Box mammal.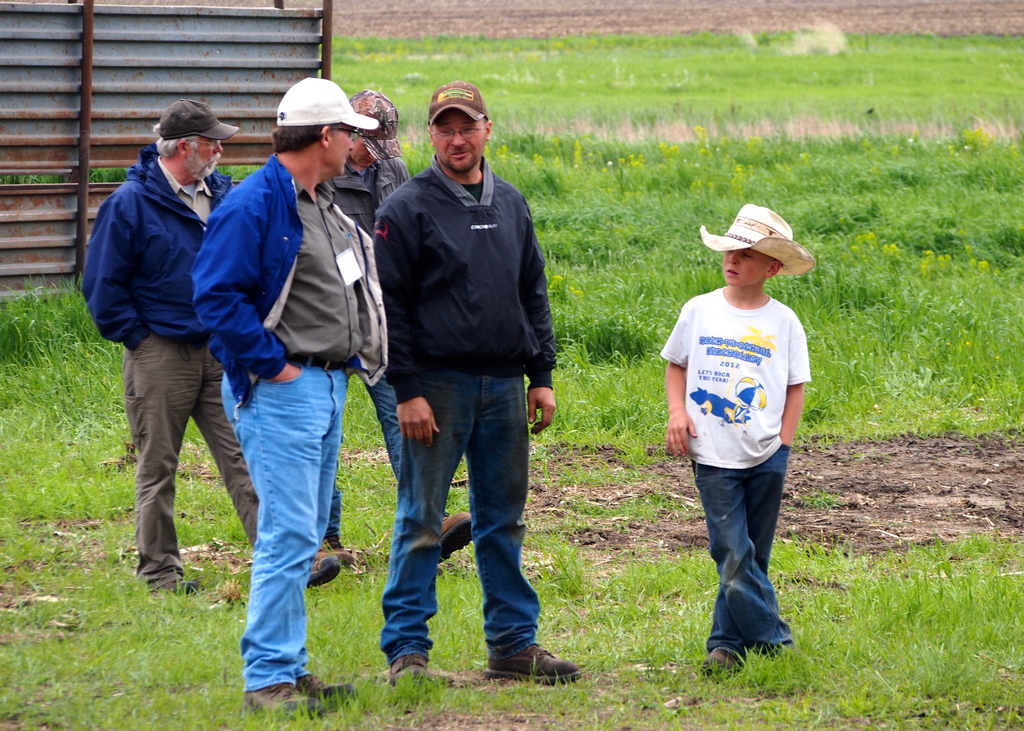
Rect(674, 227, 821, 683).
